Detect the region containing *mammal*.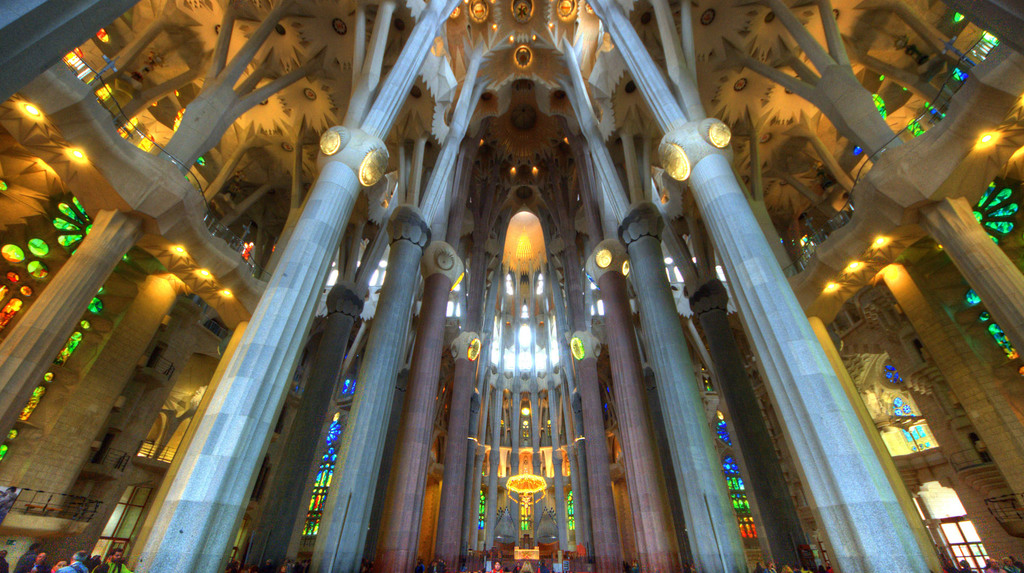
<region>93, 548, 135, 572</region>.
